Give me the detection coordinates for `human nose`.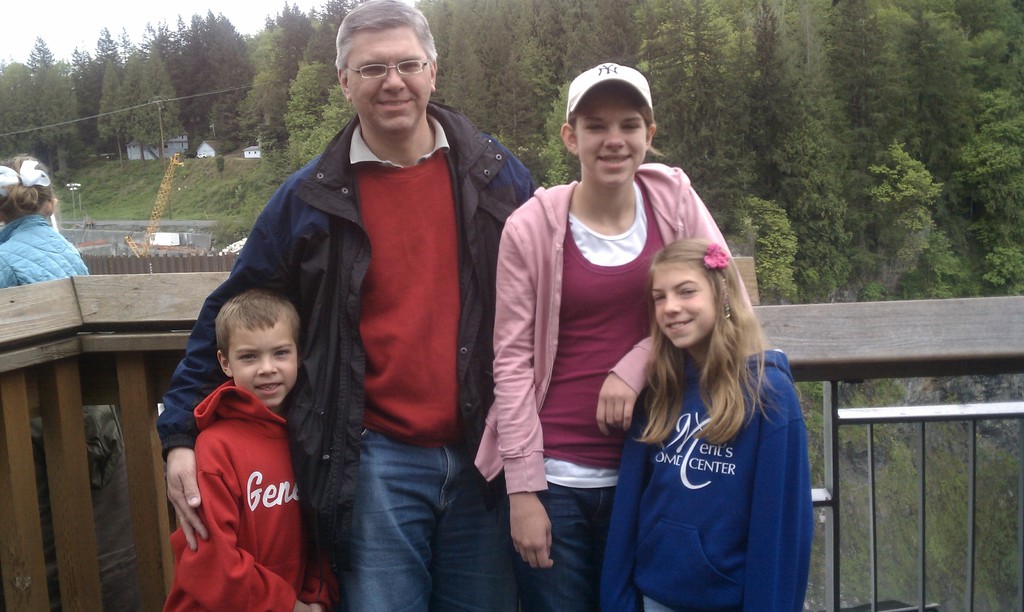
603/125/624/151.
